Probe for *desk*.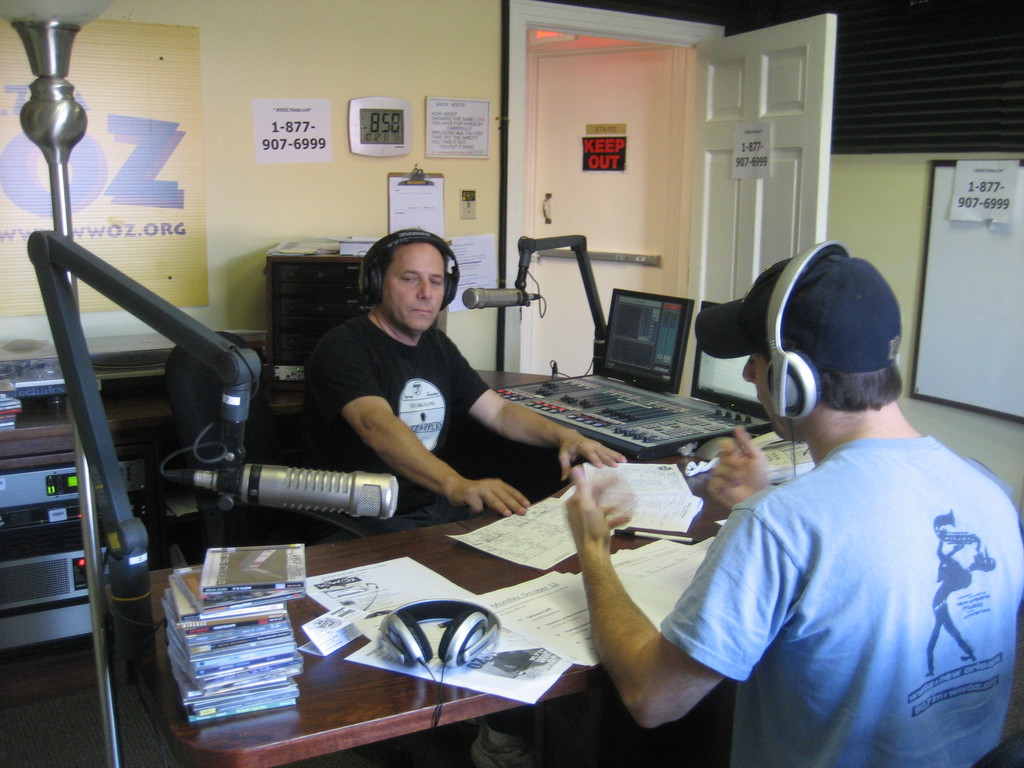
Probe result: 148:452:780:767.
